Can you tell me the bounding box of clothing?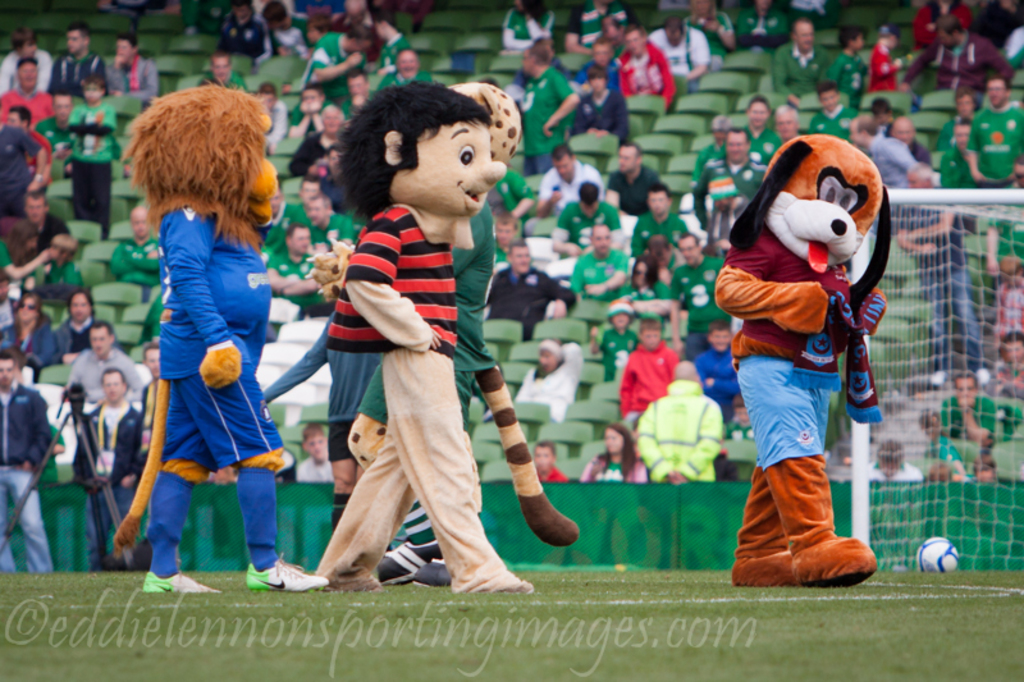
[65,105,119,229].
